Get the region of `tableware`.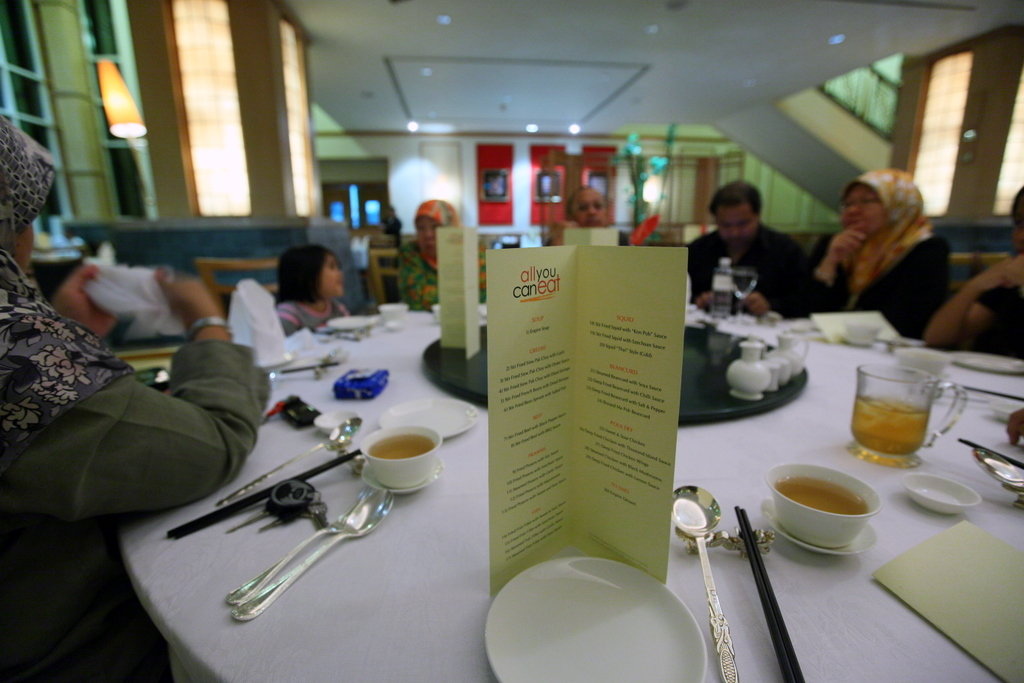
locate(777, 465, 894, 566).
